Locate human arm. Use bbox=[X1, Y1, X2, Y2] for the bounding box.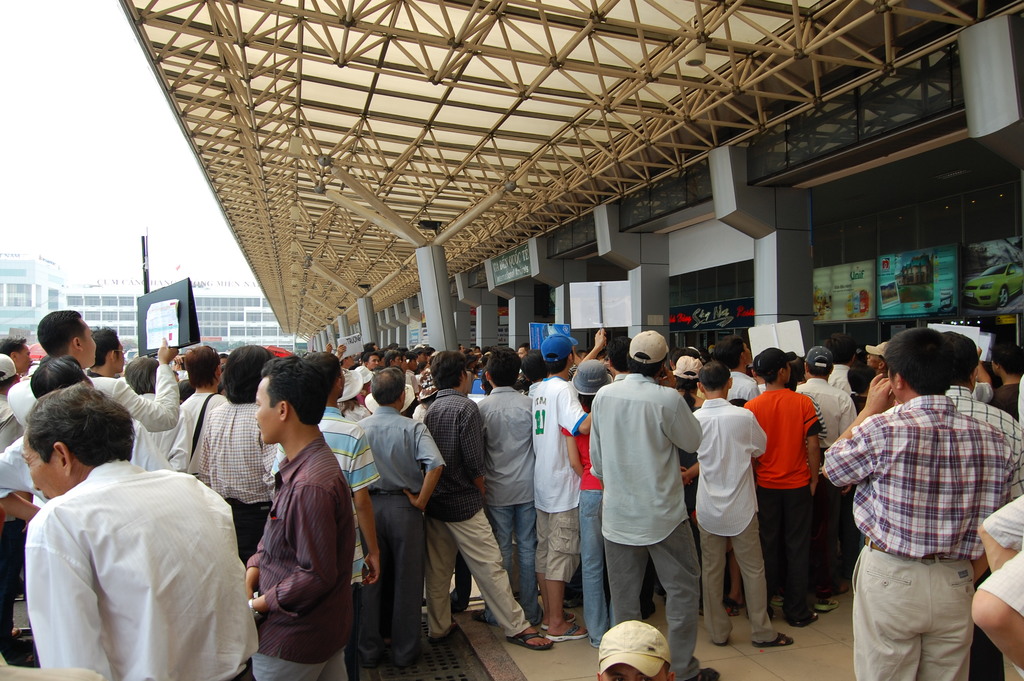
bbox=[399, 415, 442, 509].
